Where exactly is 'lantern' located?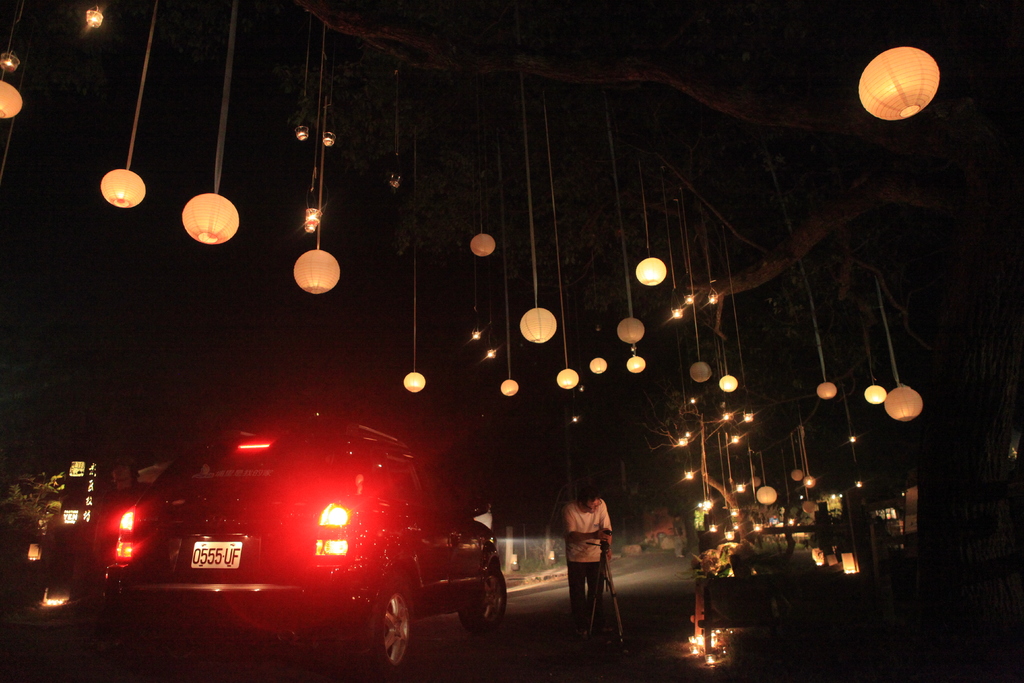
Its bounding box is <region>29, 543, 42, 563</region>.
